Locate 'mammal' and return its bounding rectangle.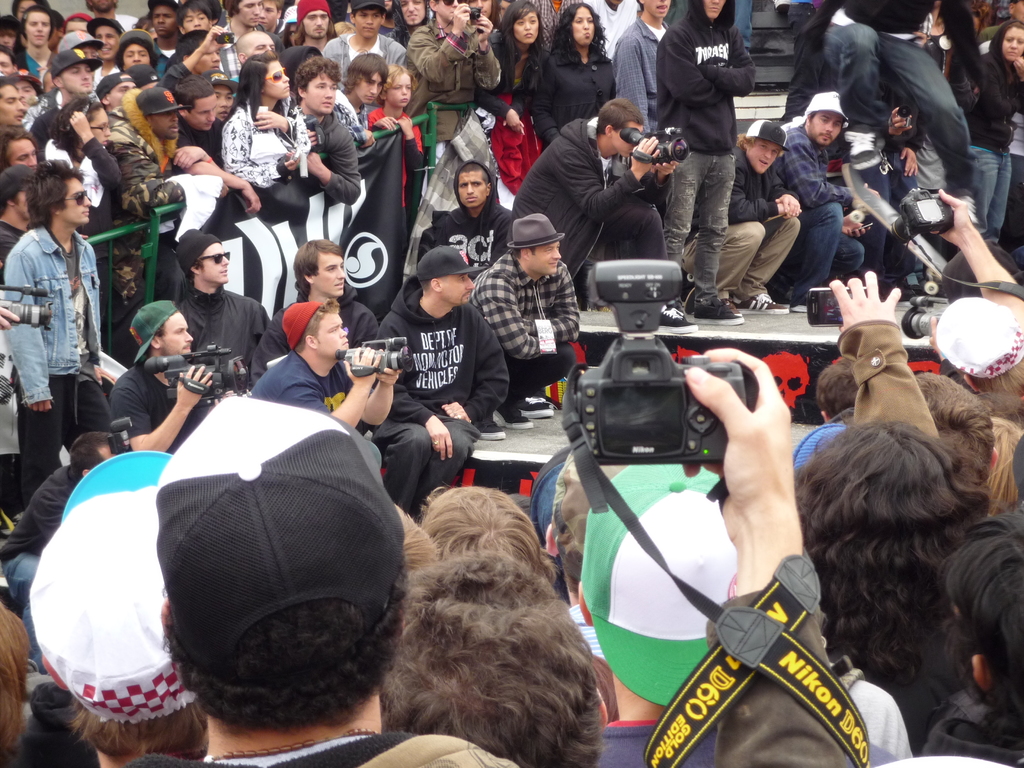
rect(797, 265, 941, 466).
